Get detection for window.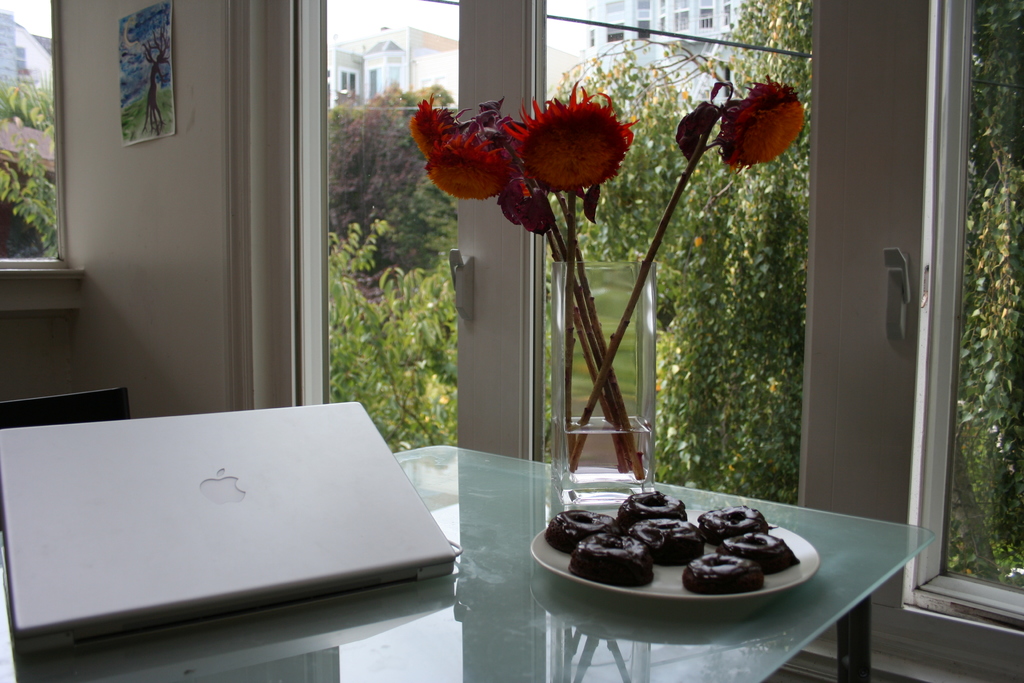
Detection: rect(365, 67, 399, 99).
